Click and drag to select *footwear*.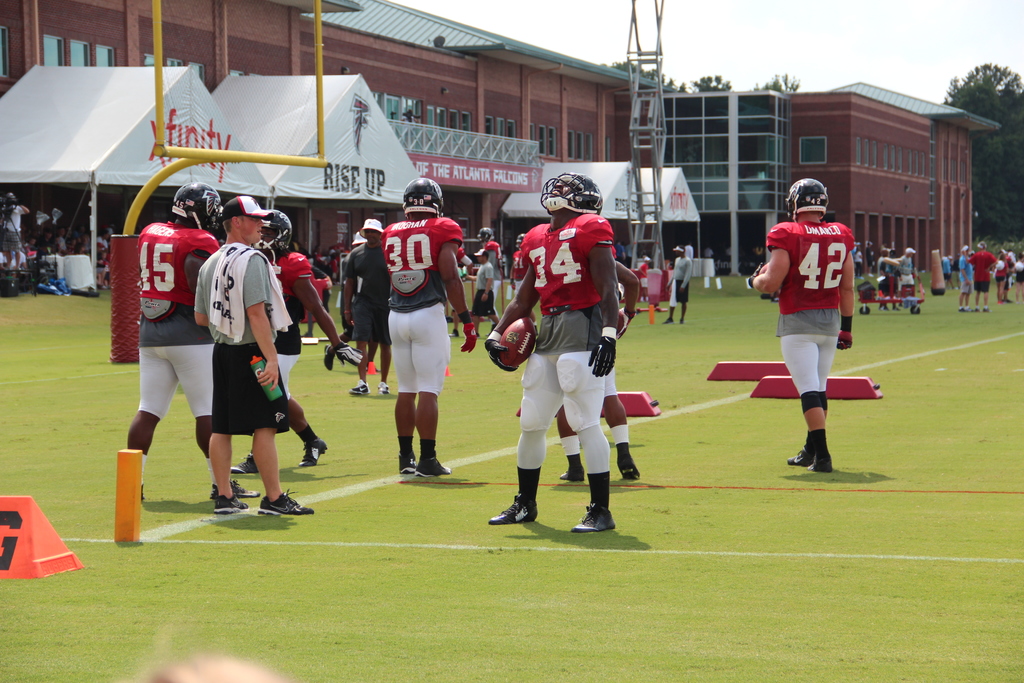
Selection: bbox=(483, 492, 538, 525).
